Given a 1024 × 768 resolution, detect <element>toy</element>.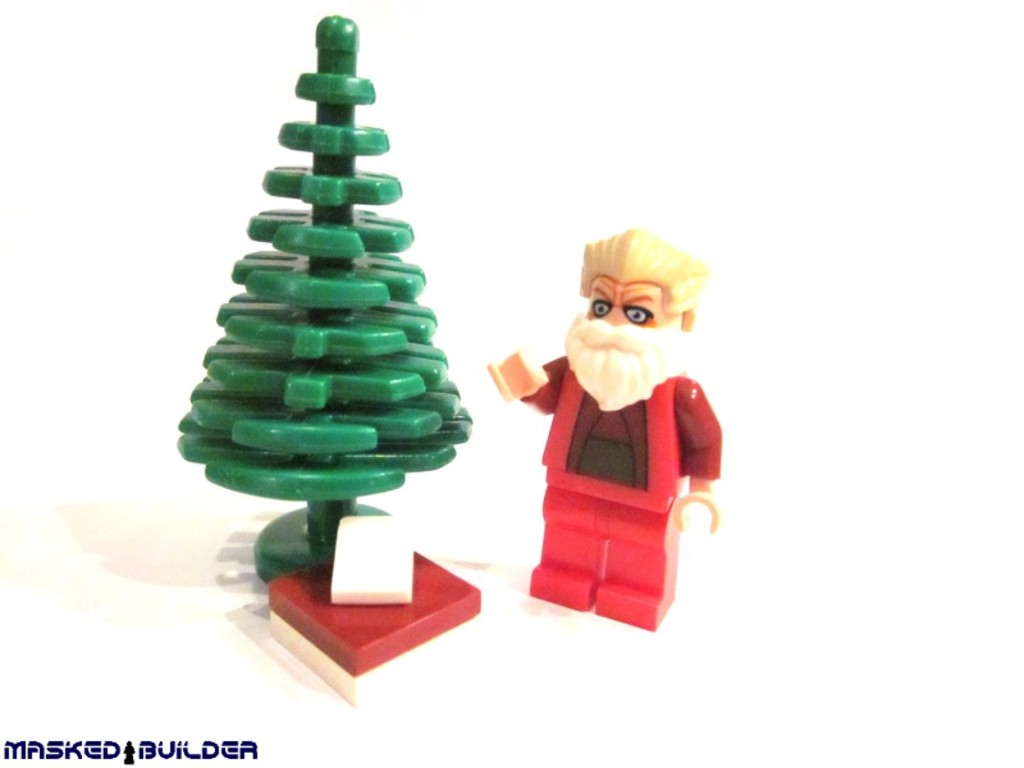
region(175, 10, 474, 585).
